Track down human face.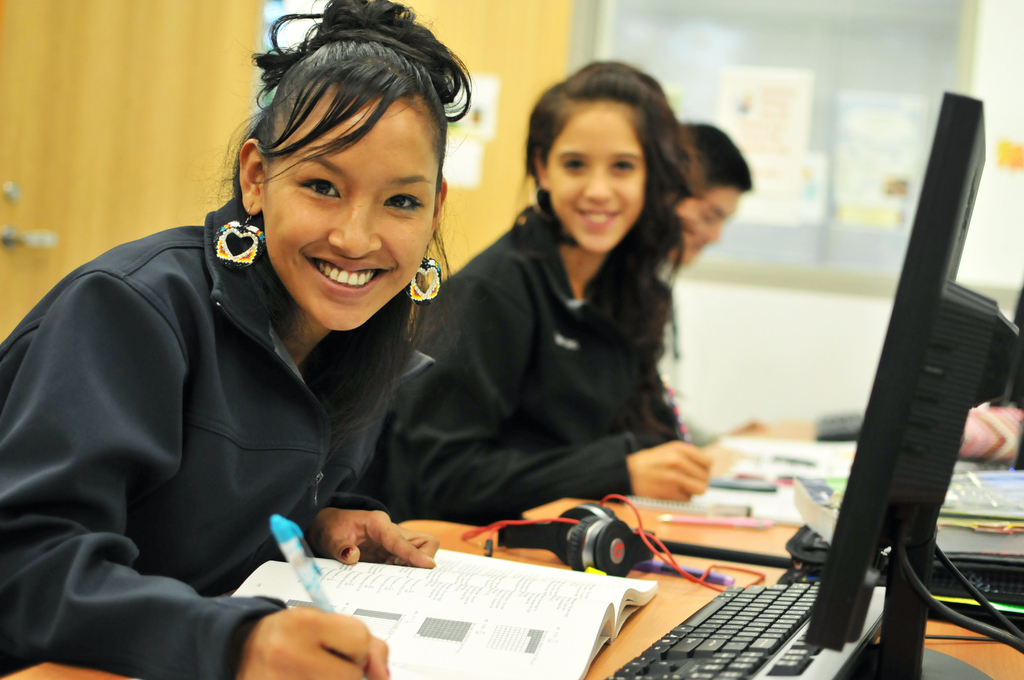
Tracked to bbox=(543, 101, 645, 255).
